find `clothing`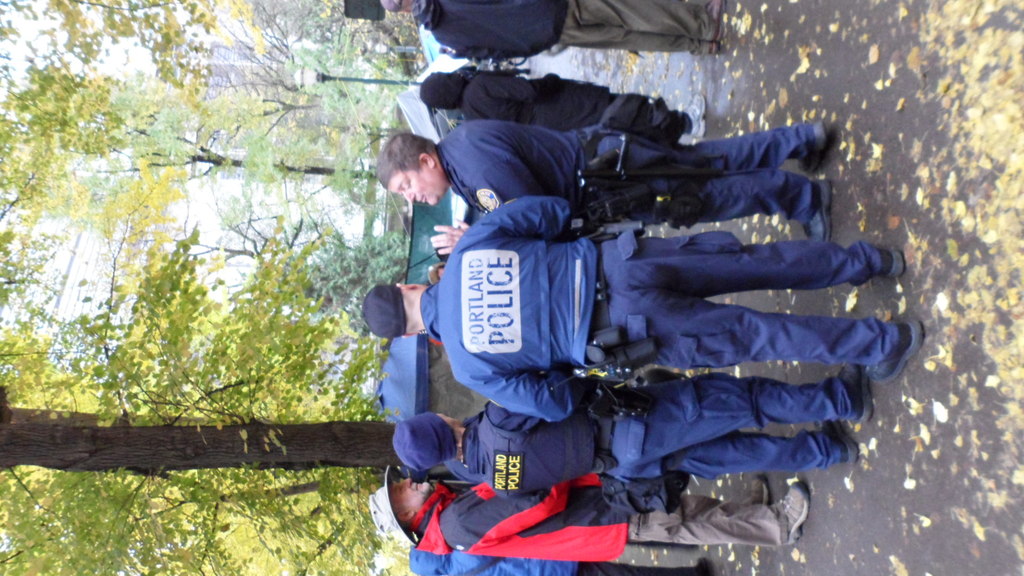
419,189,916,427
